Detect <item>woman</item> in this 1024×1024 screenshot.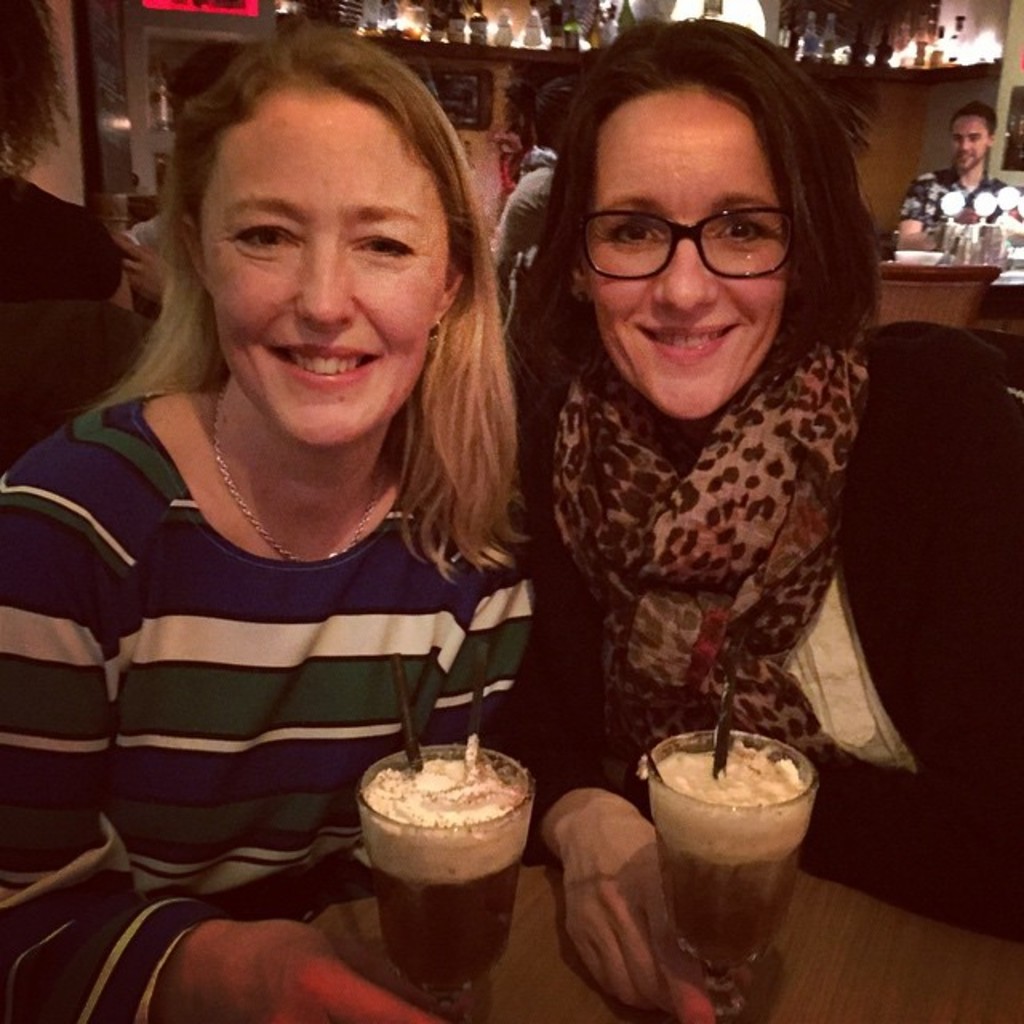
Detection: <bbox>493, 11, 1022, 946</bbox>.
